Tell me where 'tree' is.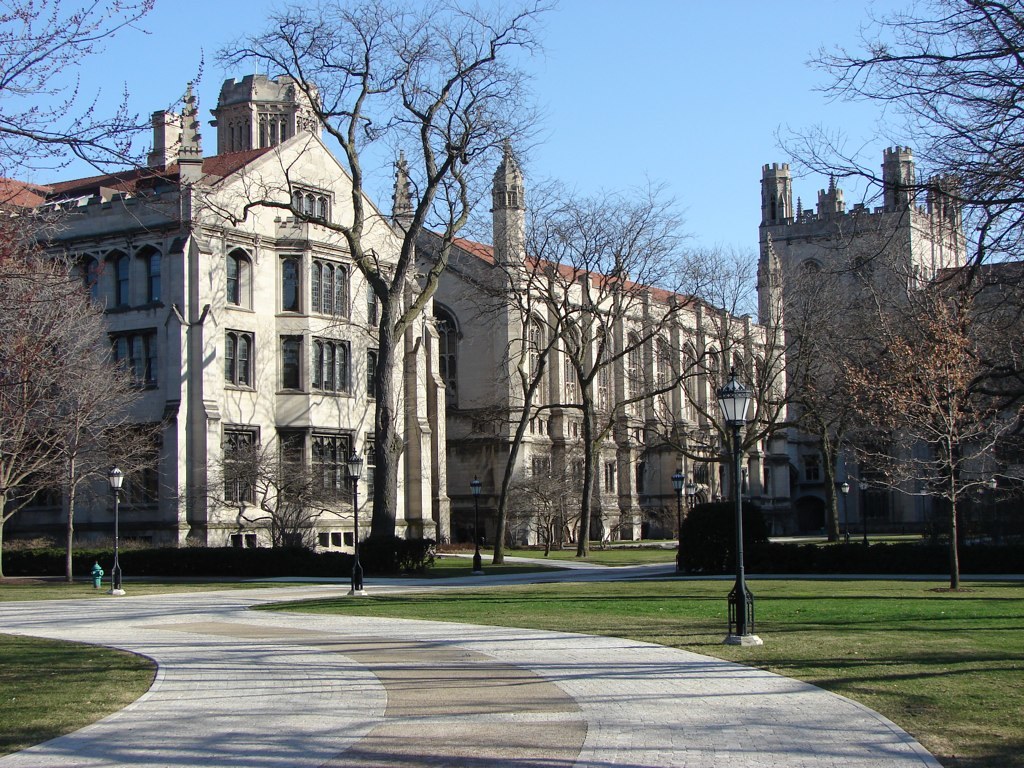
'tree' is at BBox(0, 194, 194, 590).
